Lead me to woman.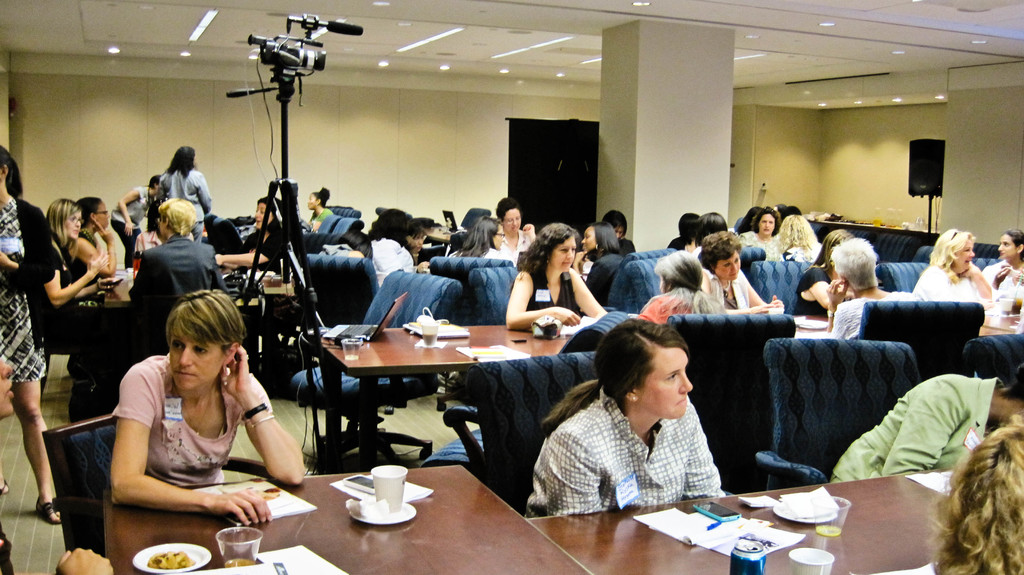
Lead to 983,226,1023,304.
